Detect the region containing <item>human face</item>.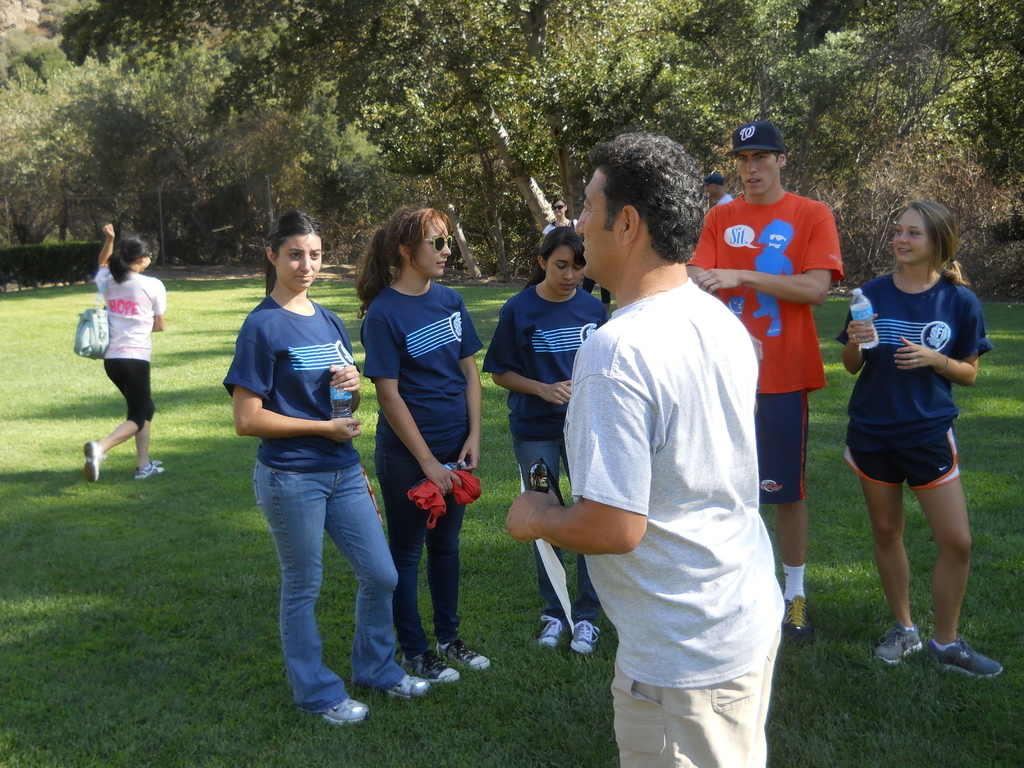
(546,239,588,292).
